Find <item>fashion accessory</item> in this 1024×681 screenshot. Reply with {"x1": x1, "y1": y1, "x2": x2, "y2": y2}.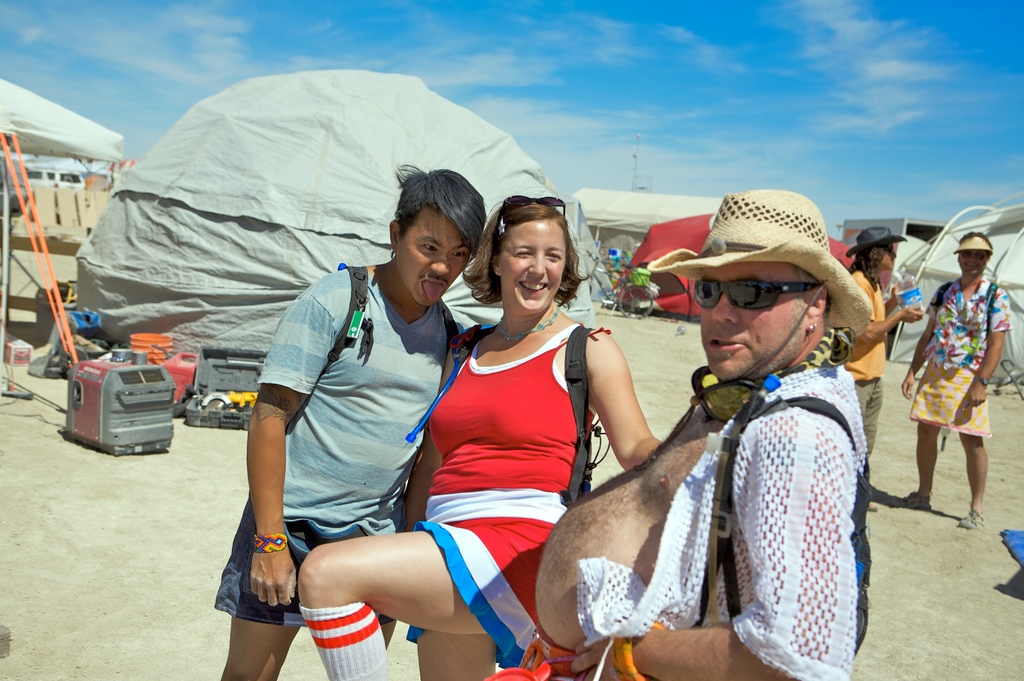
{"x1": 846, "y1": 226, "x2": 909, "y2": 256}.
